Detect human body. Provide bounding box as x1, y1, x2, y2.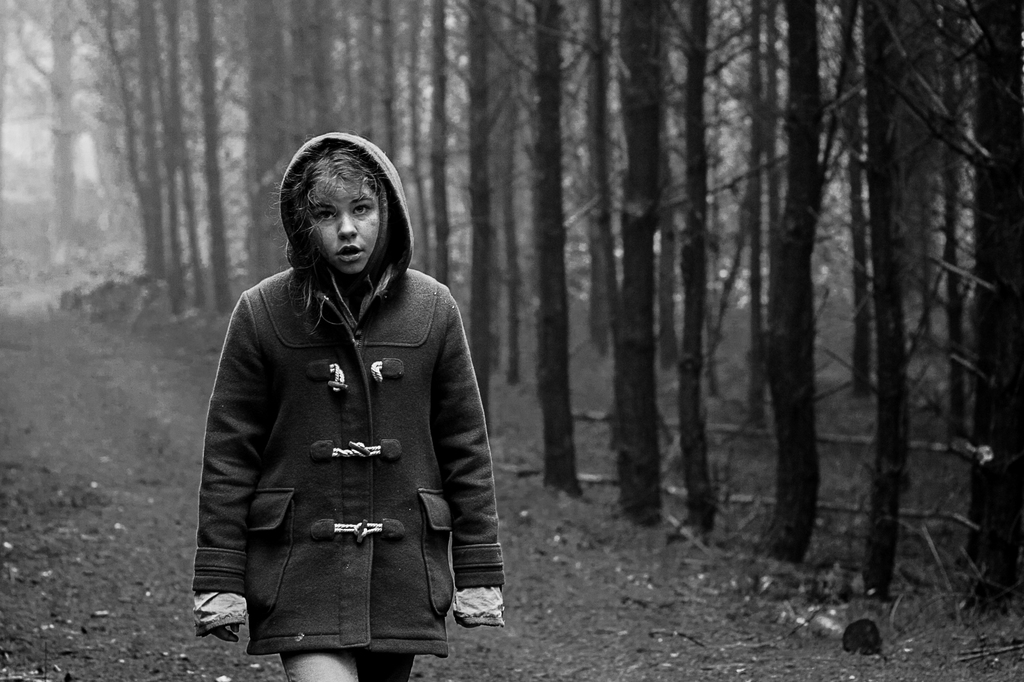
180, 152, 520, 681.
